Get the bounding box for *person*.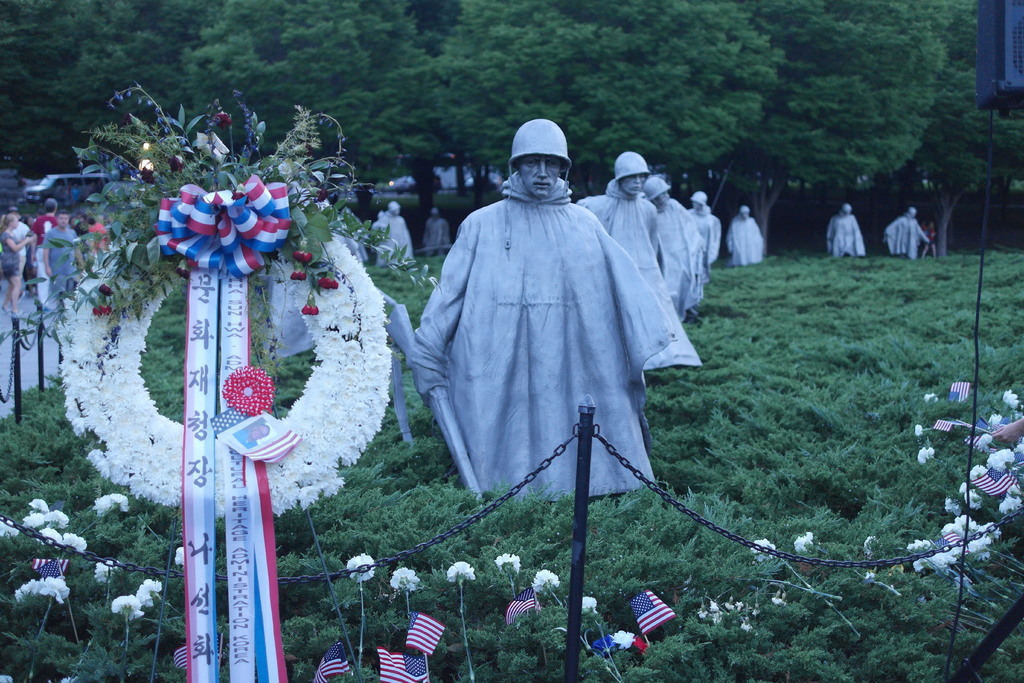
829:197:875:264.
